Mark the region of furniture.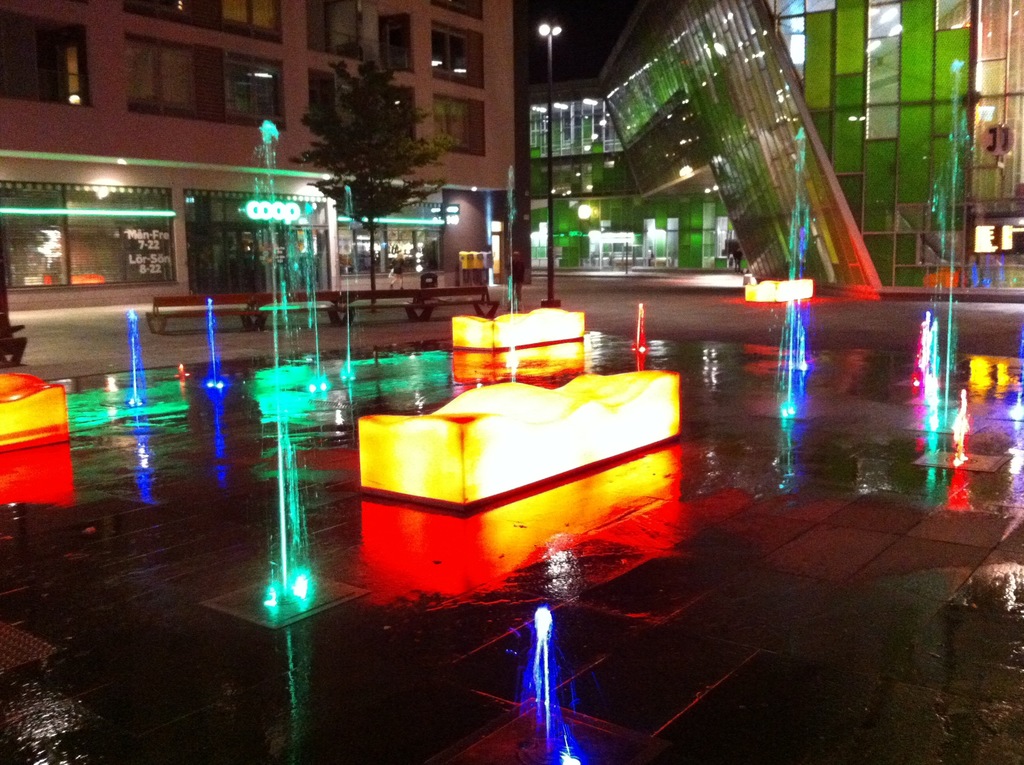
Region: select_region(452, 302, 588, 347).
